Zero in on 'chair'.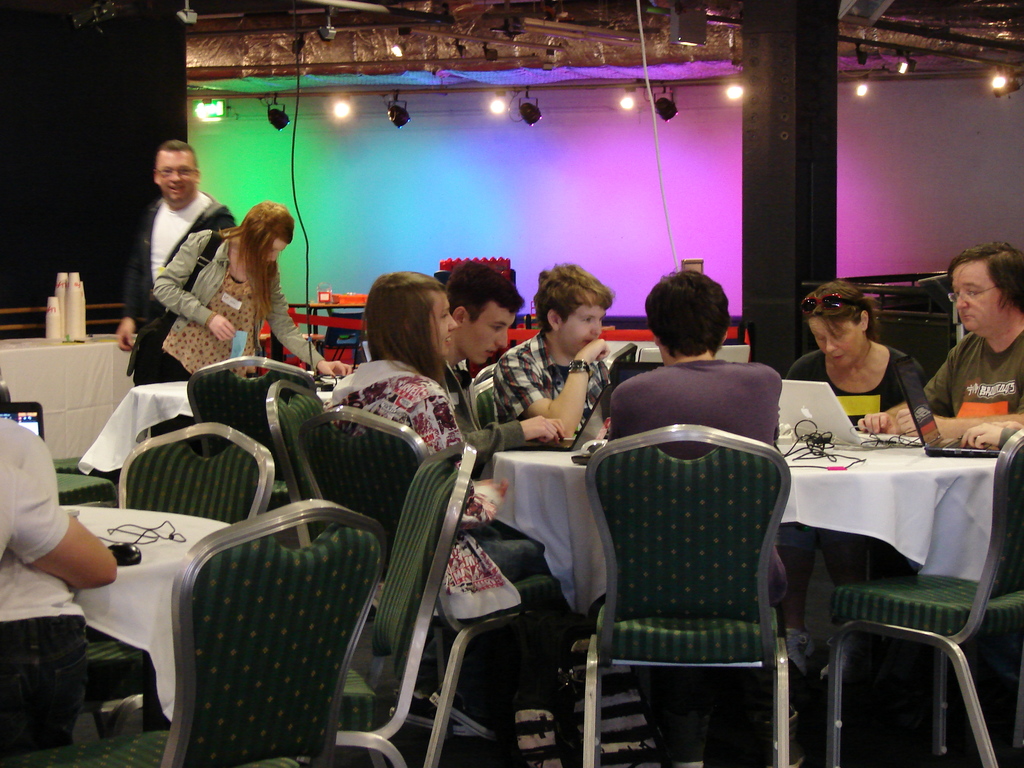
Zeroed in: 184 358 328 516.
